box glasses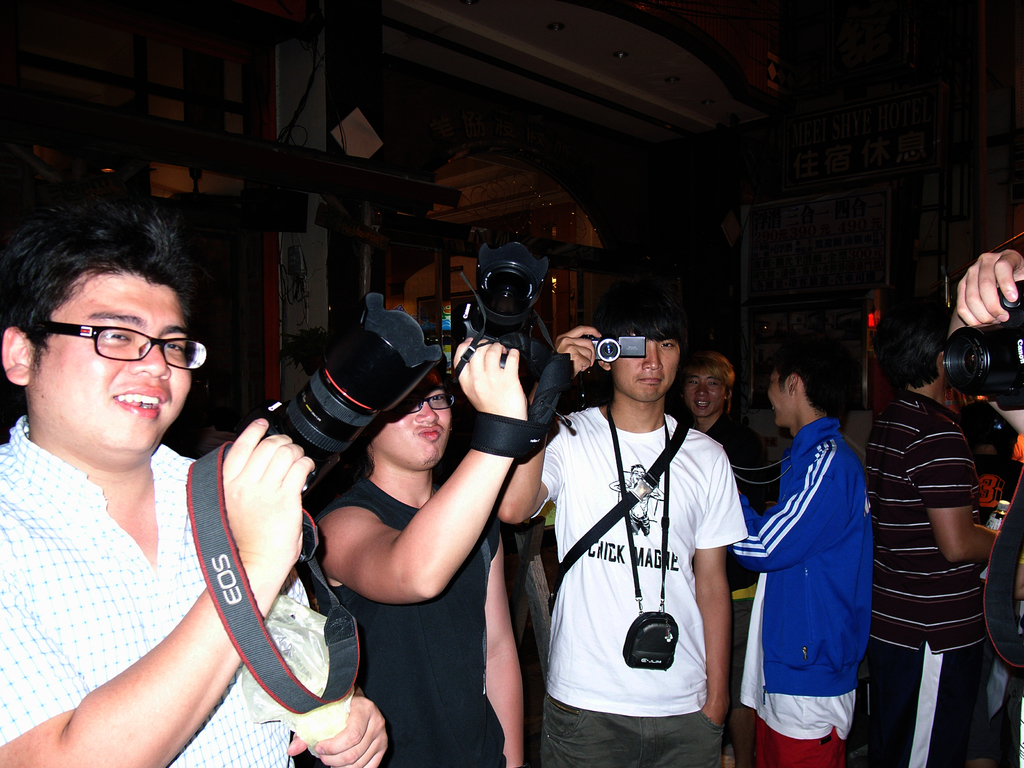
bbox=[35, 320, 193, 380]
